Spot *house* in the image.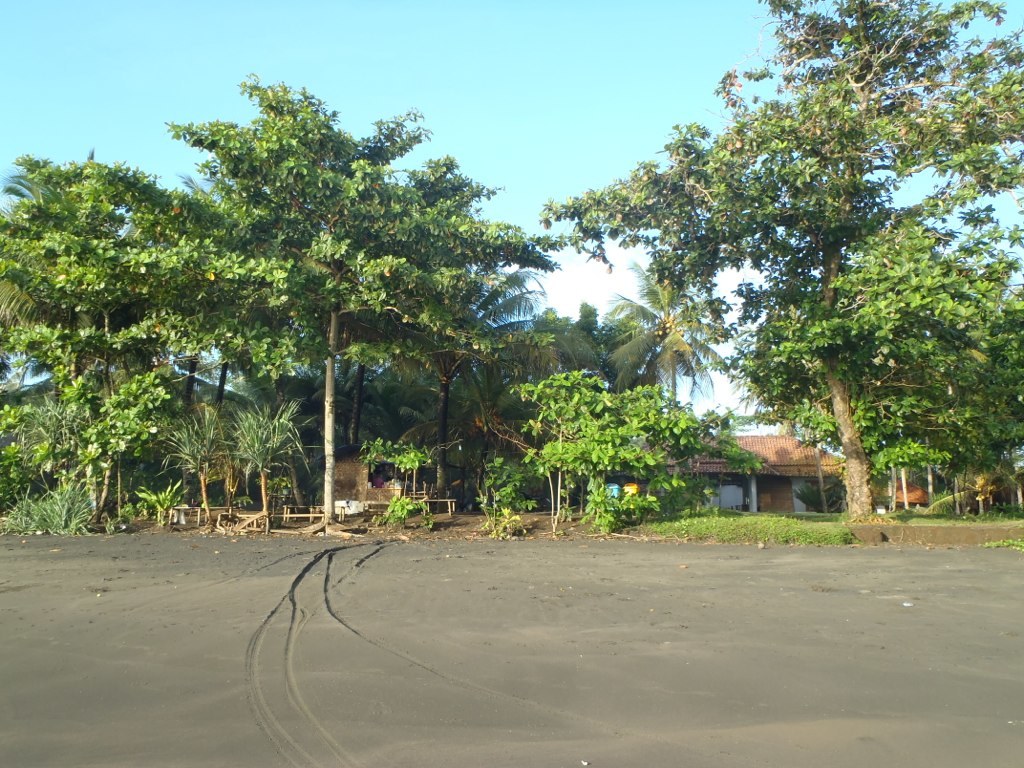
*house* found at 602/424/847/518.
